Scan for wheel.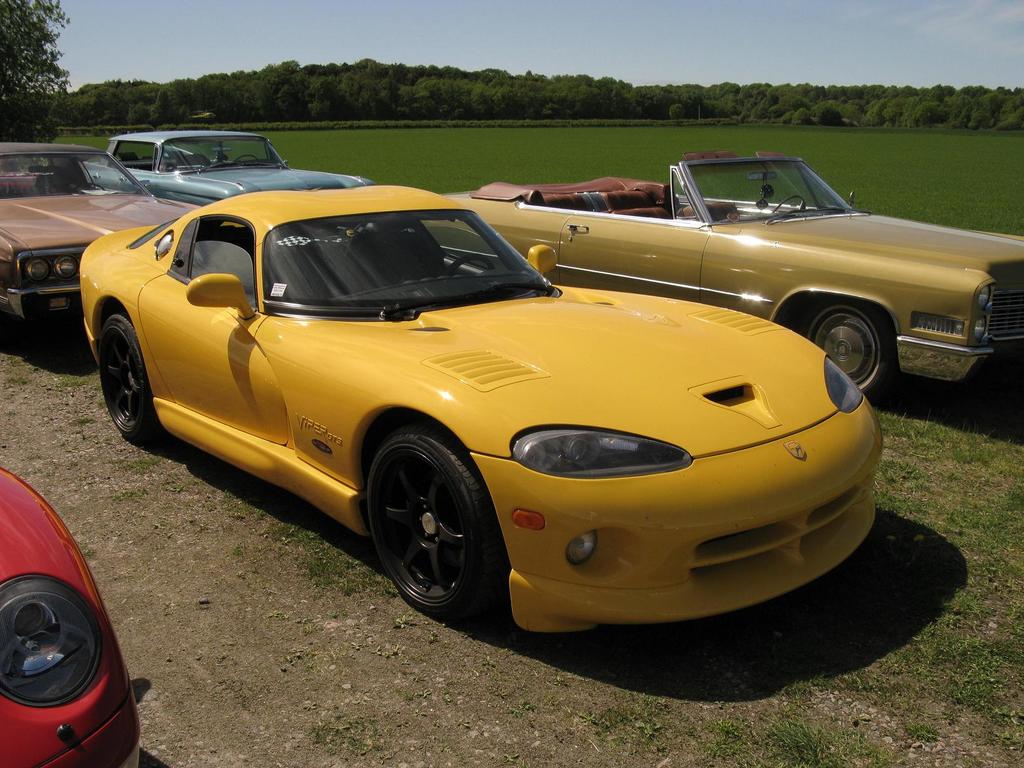
Scan result: pyautogui.locateOnScreen(235, 155, 258, 163).
